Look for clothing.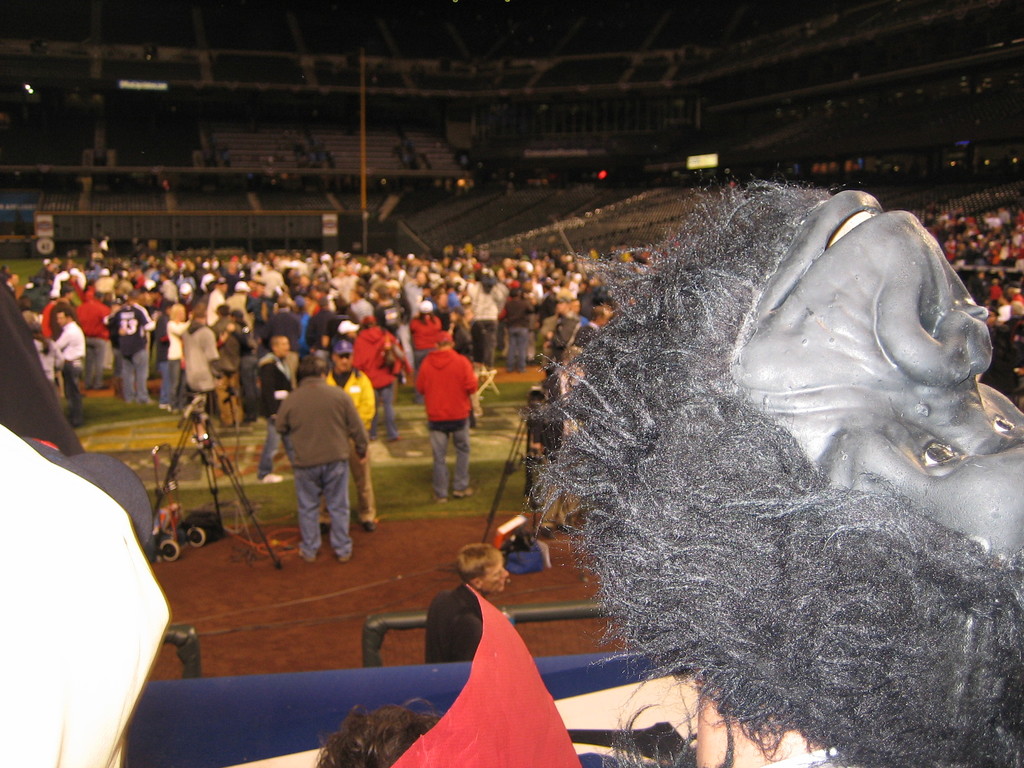
Found: region(41, 300, 51, 340).
